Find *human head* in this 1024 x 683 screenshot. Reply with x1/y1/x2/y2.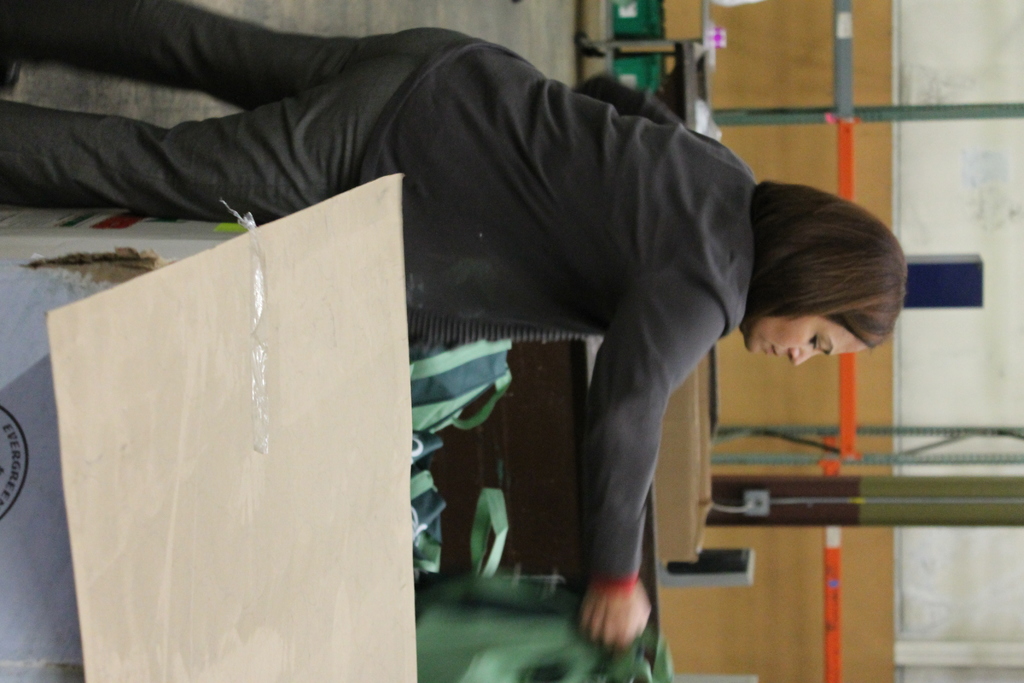
727/179/913/364.
